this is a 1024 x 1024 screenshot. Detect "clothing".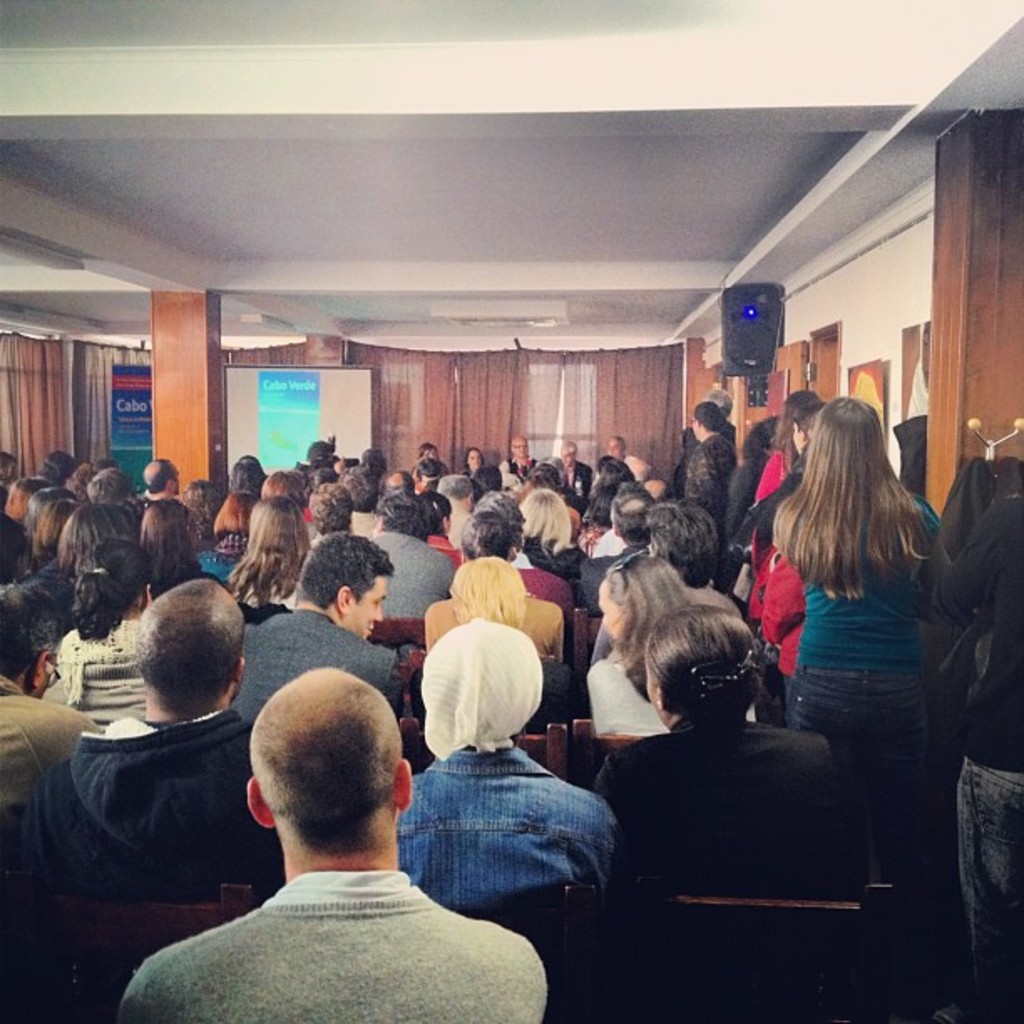
(793,504,929,812).
